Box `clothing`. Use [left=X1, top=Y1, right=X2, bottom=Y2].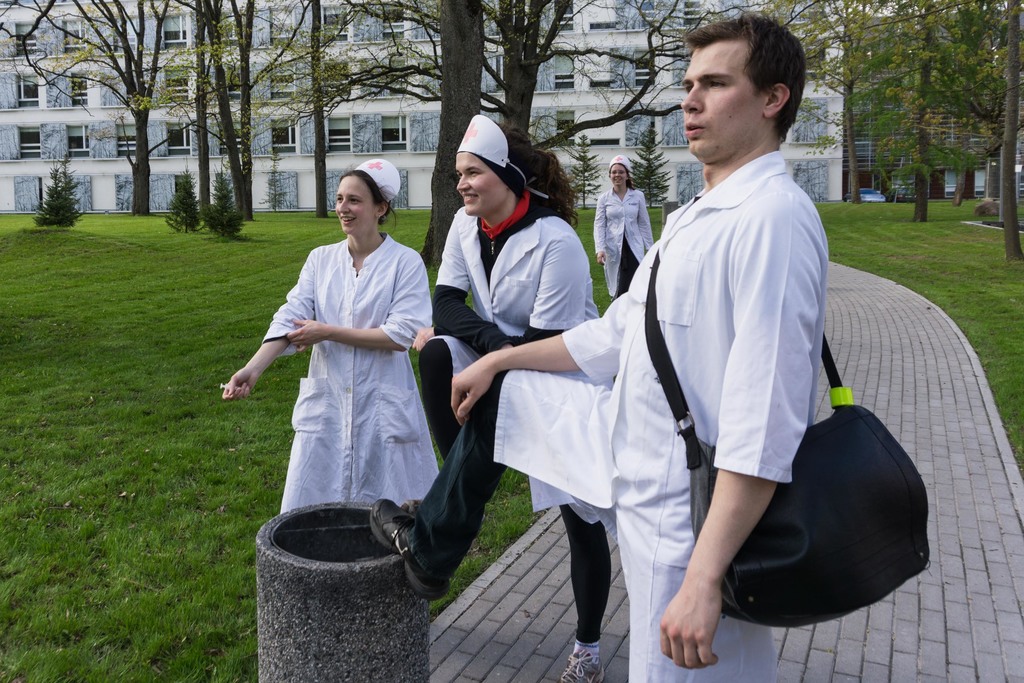
[left=410, top=146, right=827, bottom=682].
